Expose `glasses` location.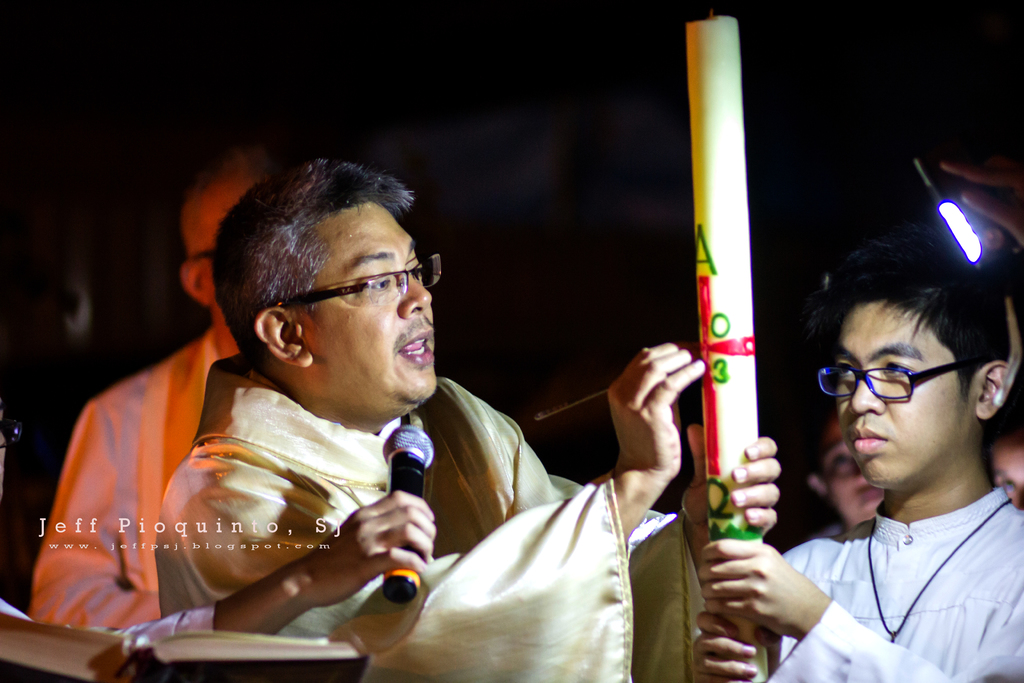
Exposed at <box>277,254,440,311</box>.
